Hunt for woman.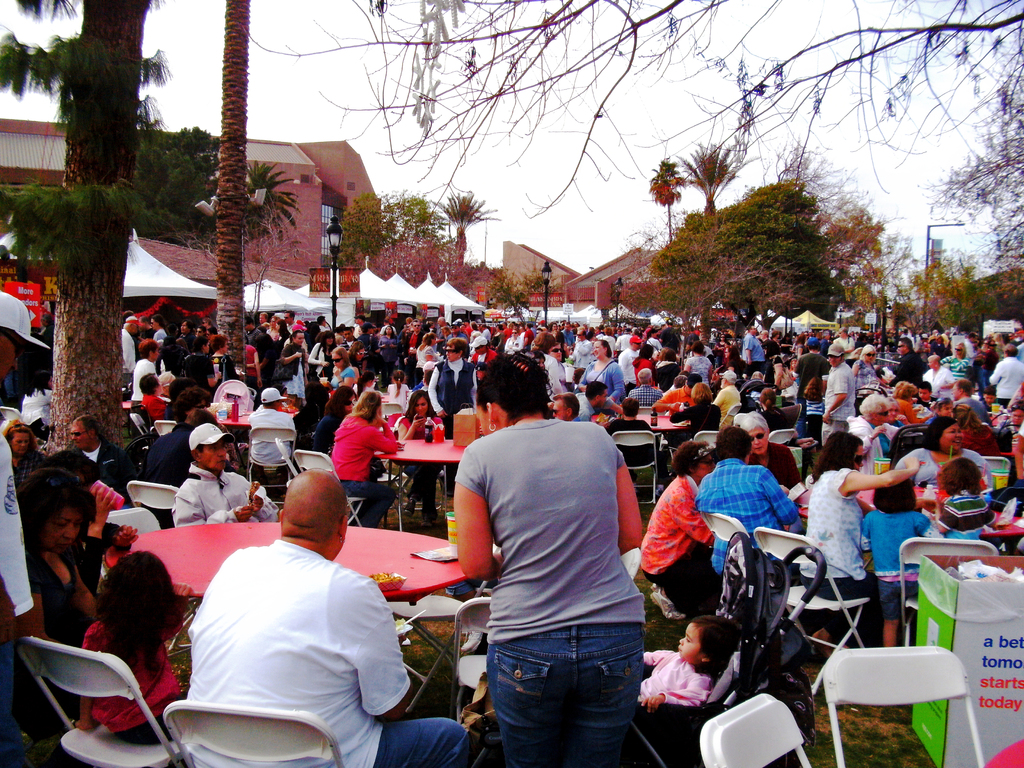
Hunted down at [684,343,712,385].
